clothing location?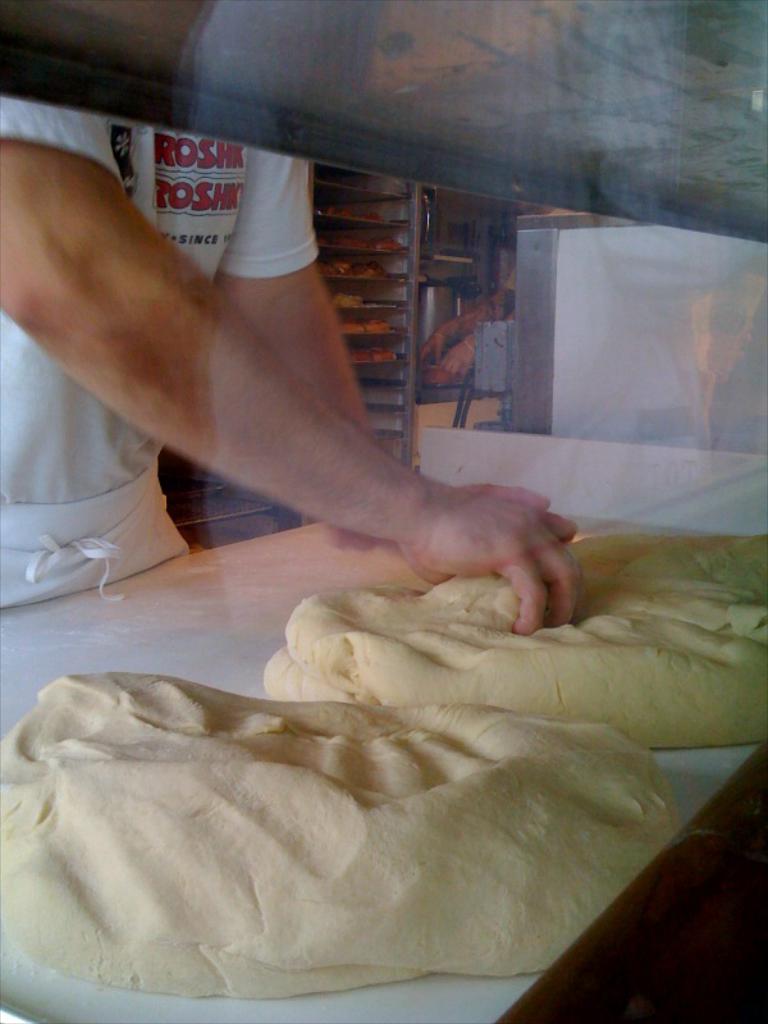
locate(0, 92, 324, 611)
